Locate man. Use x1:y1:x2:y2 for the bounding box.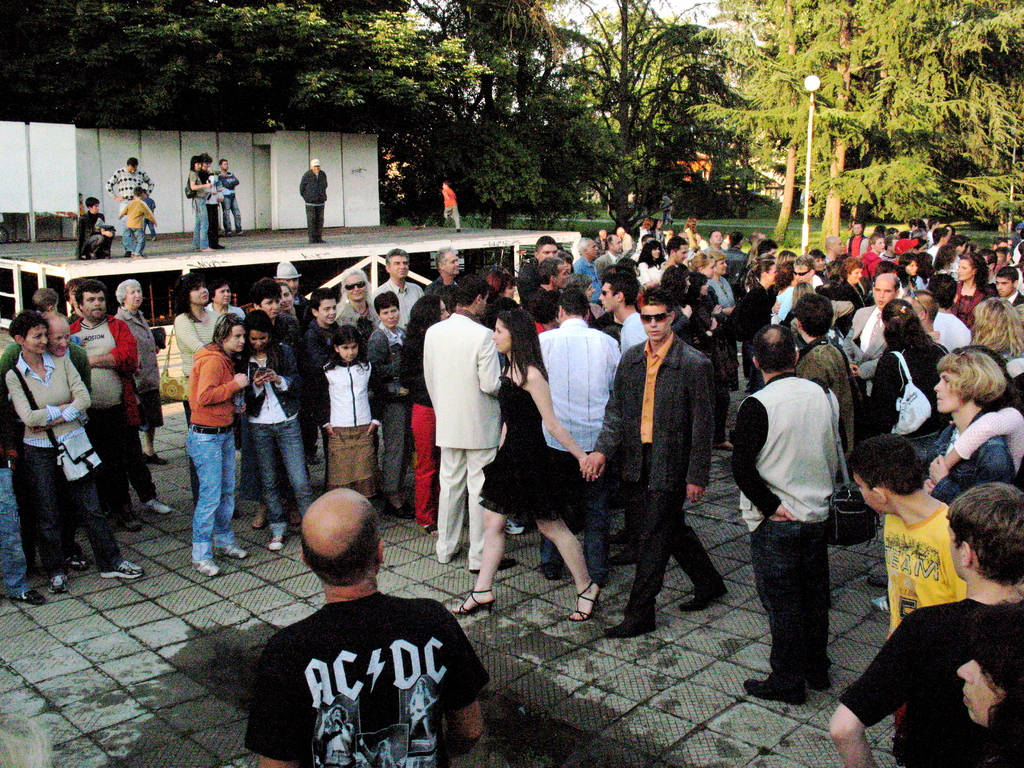
58:279:180:543.
